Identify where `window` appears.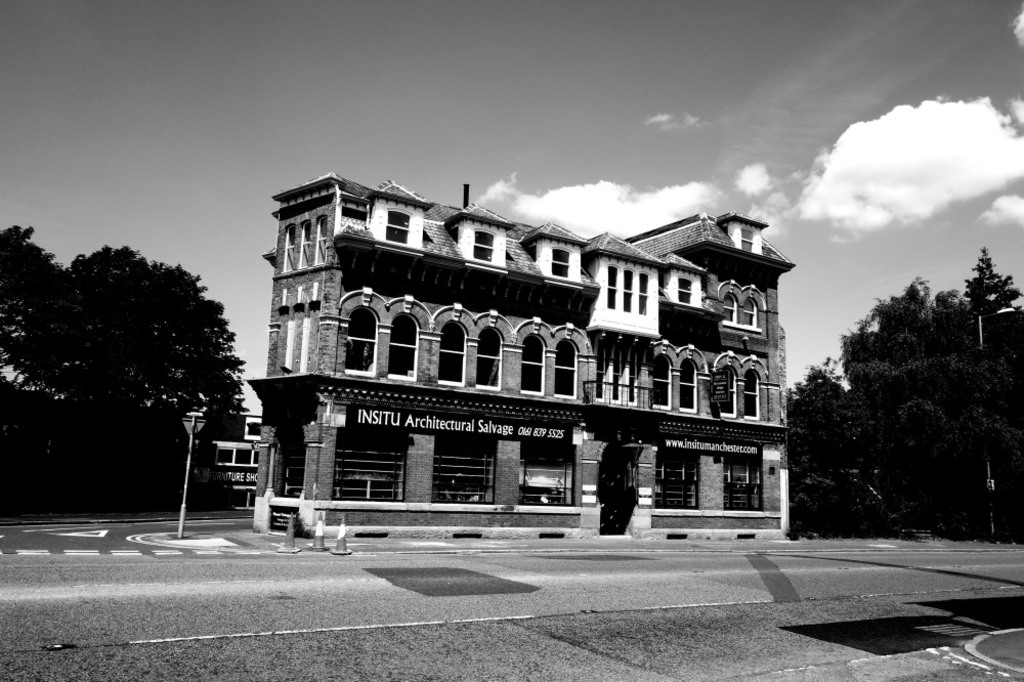
Appears at <region>623, 269, 632, 311</region>.
